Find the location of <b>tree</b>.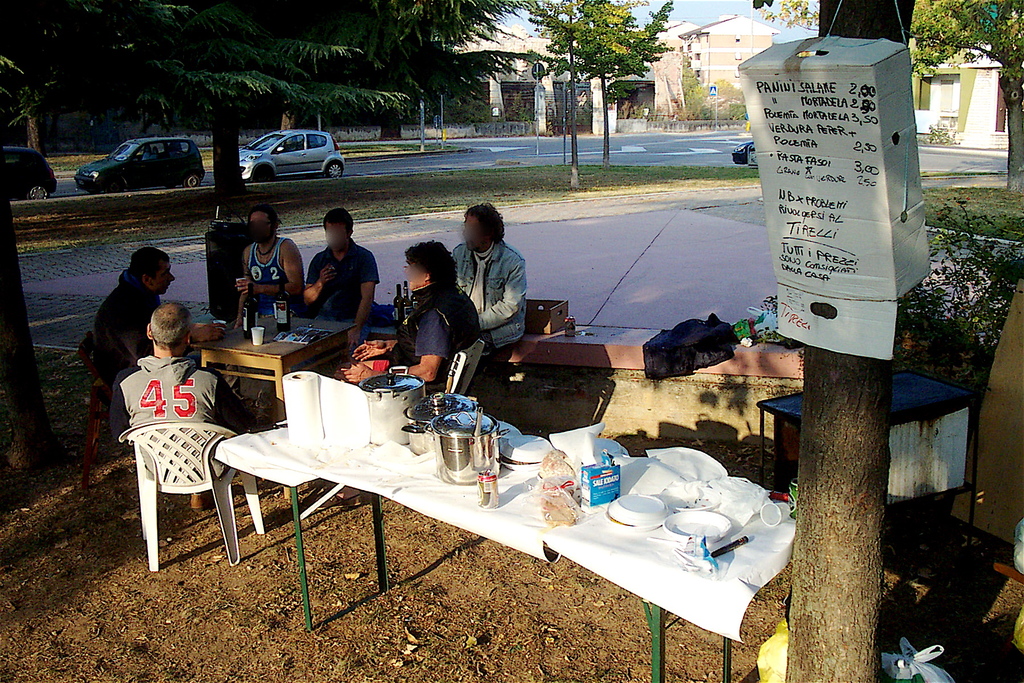
Location: crop(762, 0, 1023, 199).
